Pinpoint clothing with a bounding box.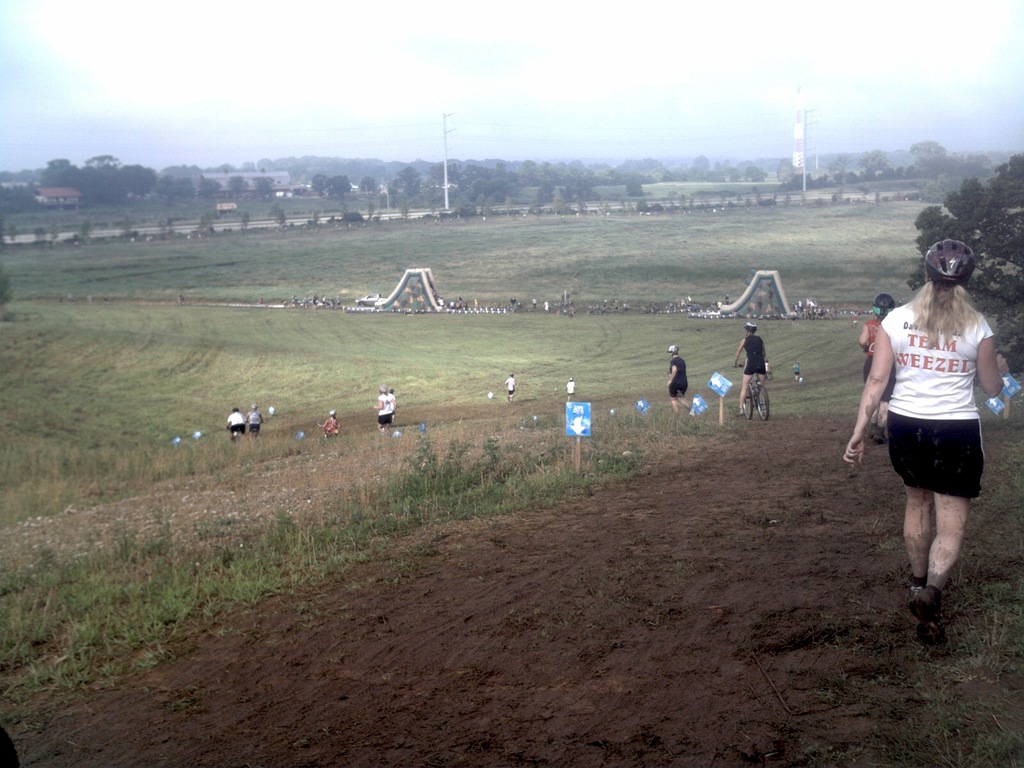
region(387, 390, 396, 426).
